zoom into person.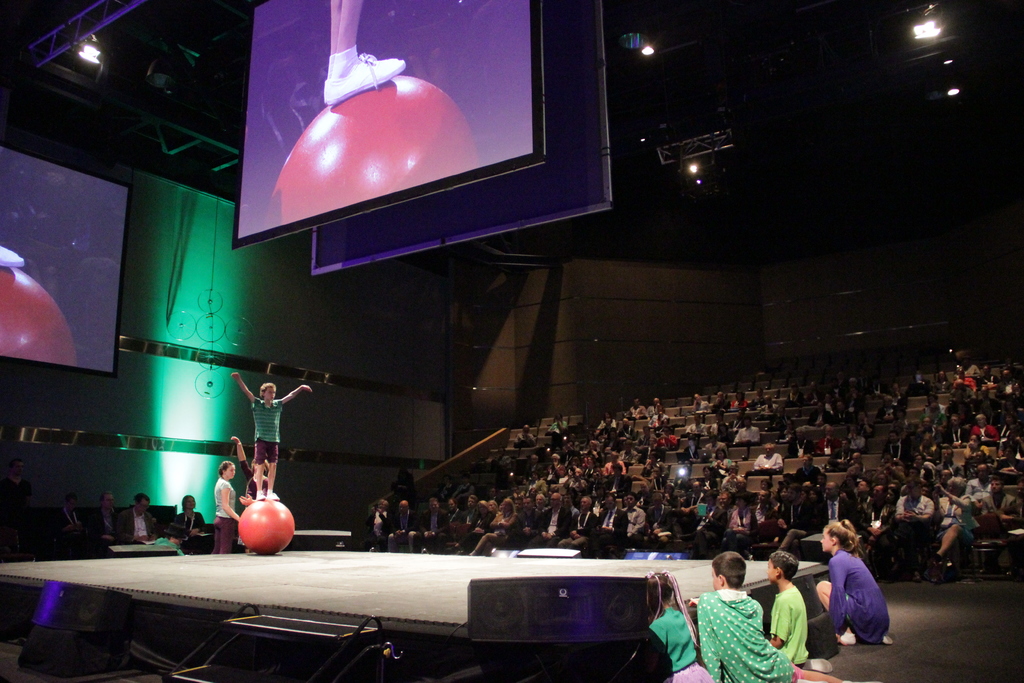
Zoom target: <bbox>116, 490, 167, 547</bbox>.
